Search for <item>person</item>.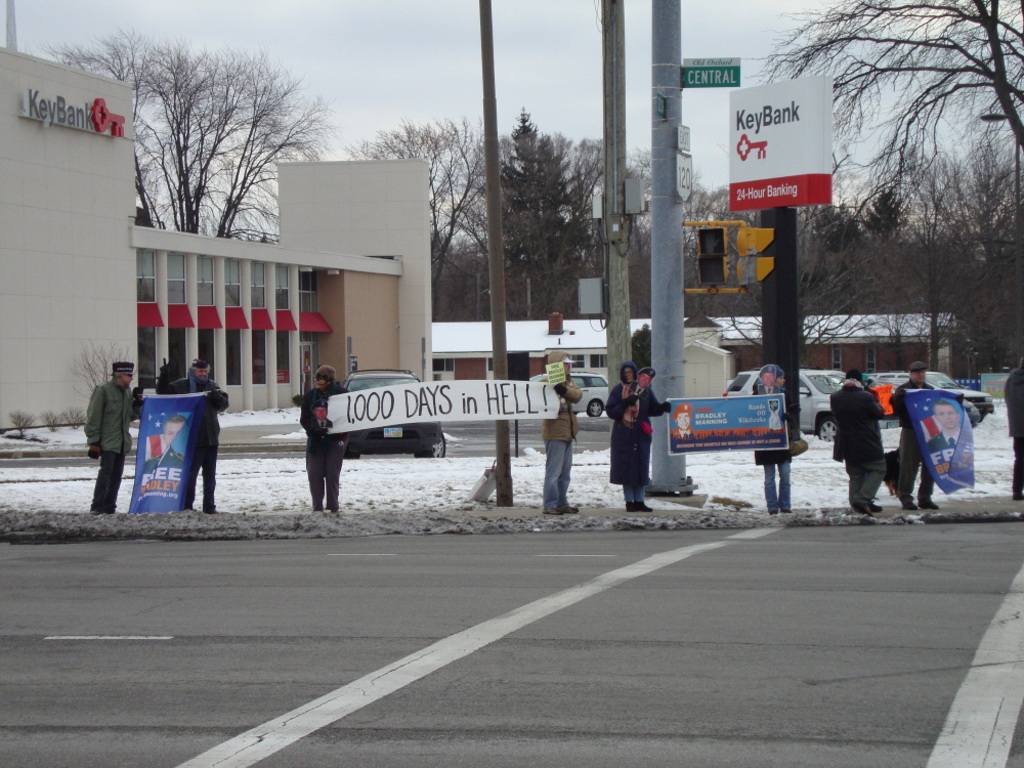
Found at region(672, 403, 692, 433).
